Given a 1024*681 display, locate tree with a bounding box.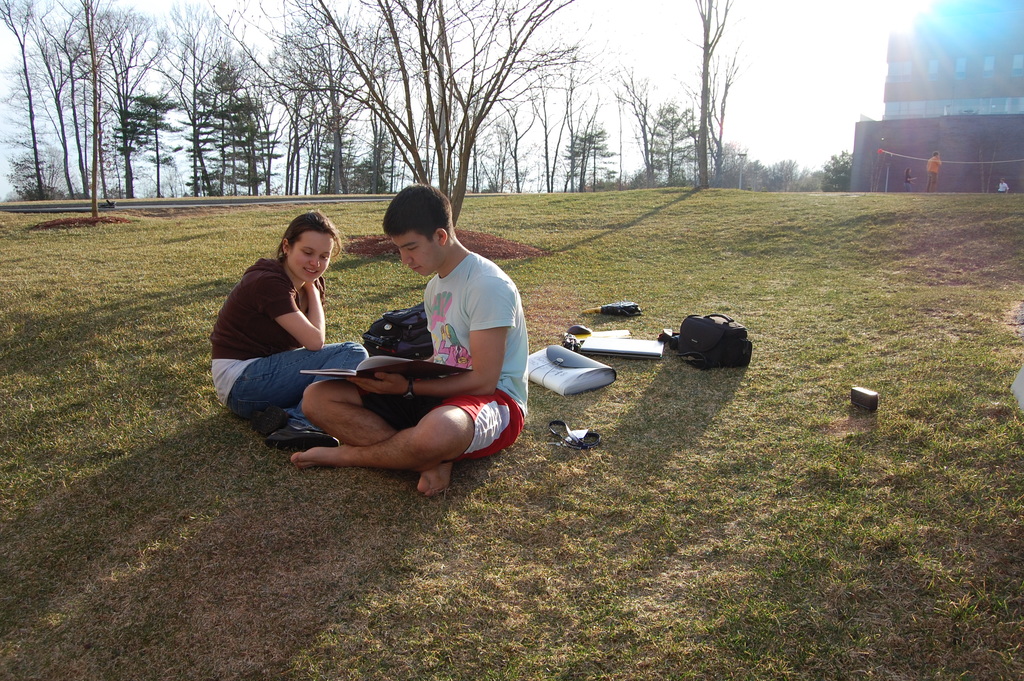
Located: detection(227, 0, 333, 188).
